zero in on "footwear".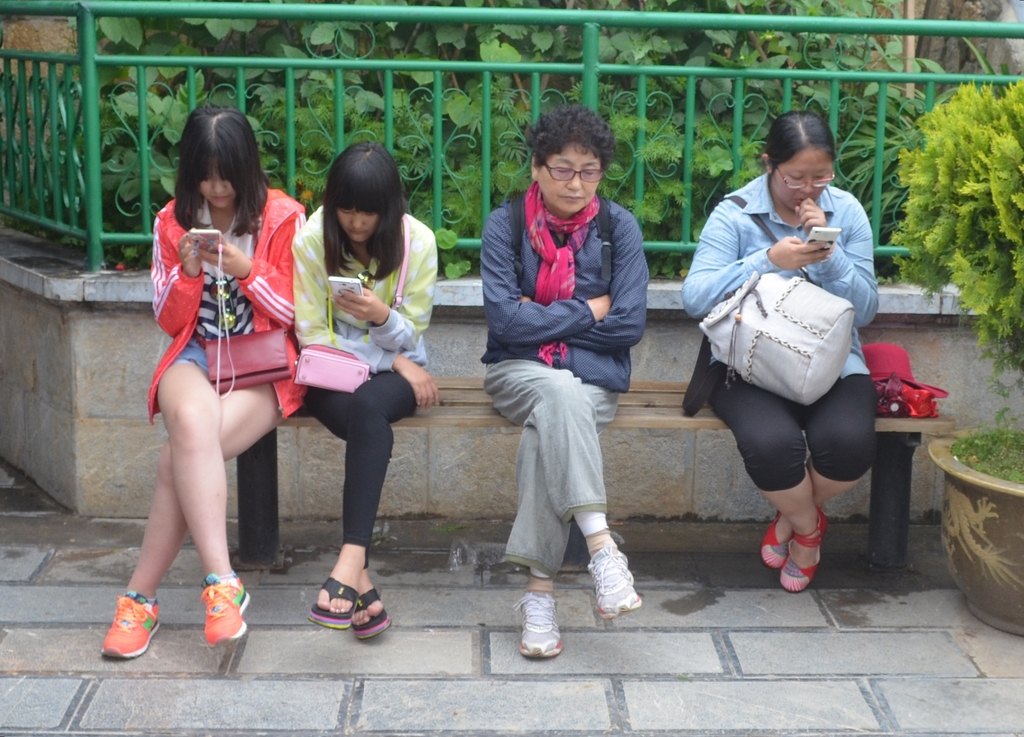
Zeroed in: bbox=(514, 594, 564, 661).
